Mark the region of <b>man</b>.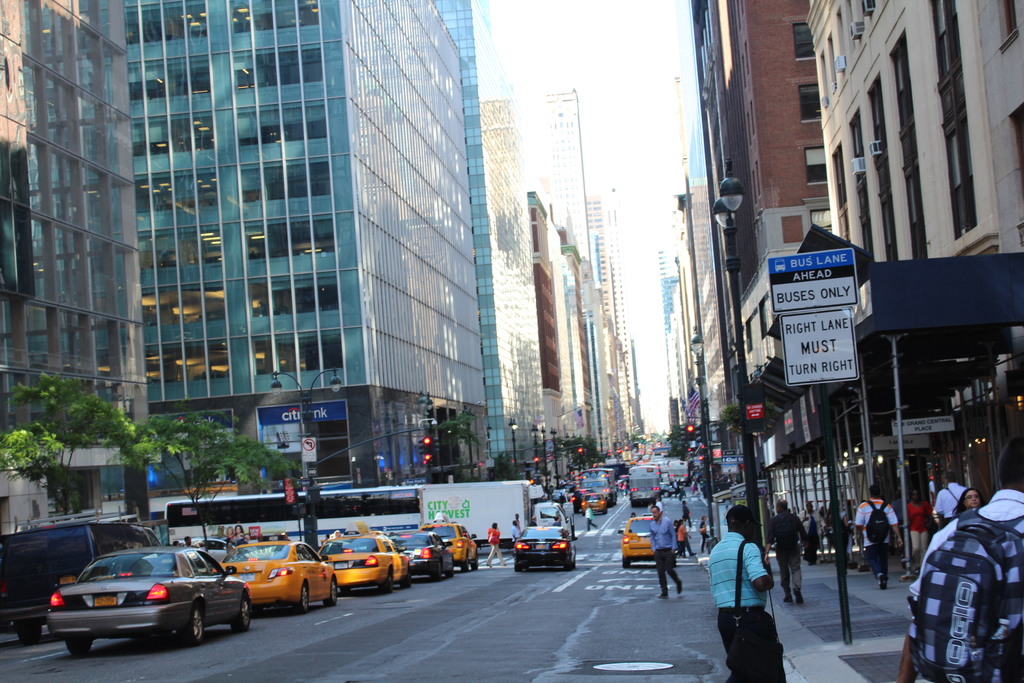
Region: 707 514 788 668.
